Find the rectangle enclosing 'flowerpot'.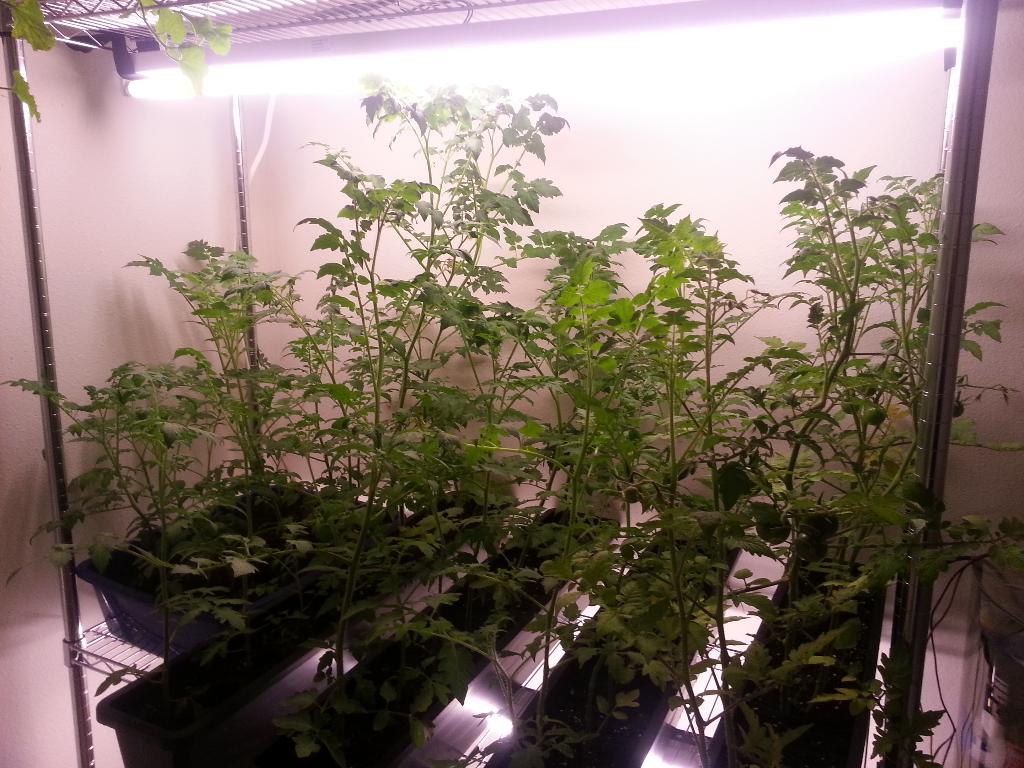
{"x1": 75, "y1": 486, "x2": 390, "y2": 661}.
